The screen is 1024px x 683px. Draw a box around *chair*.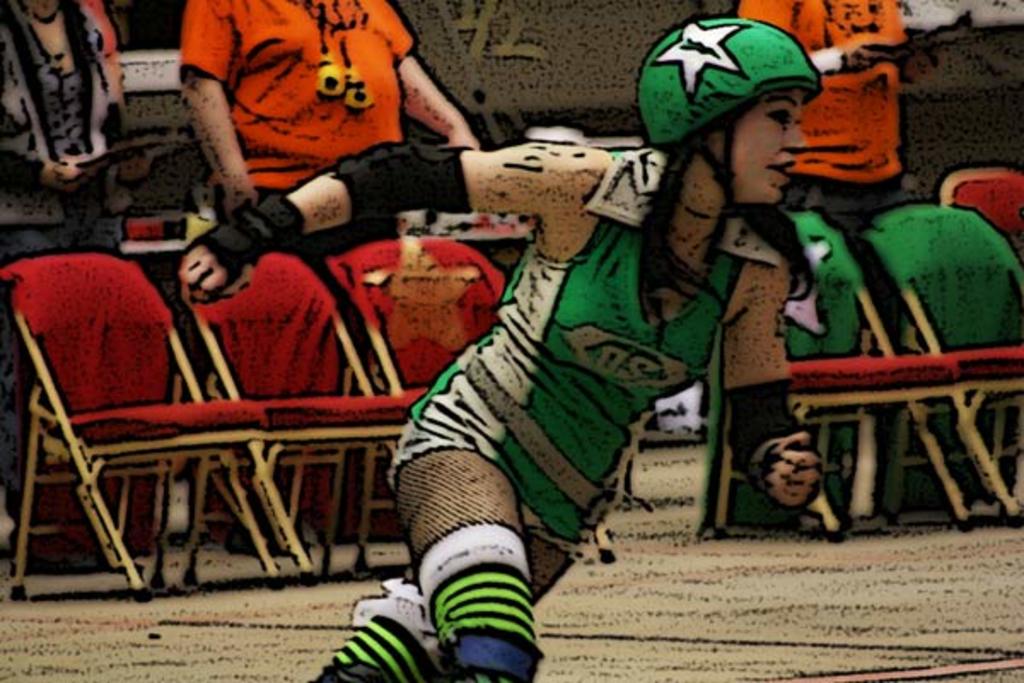
x1=328 y1=231 x2=614 y2=569.
